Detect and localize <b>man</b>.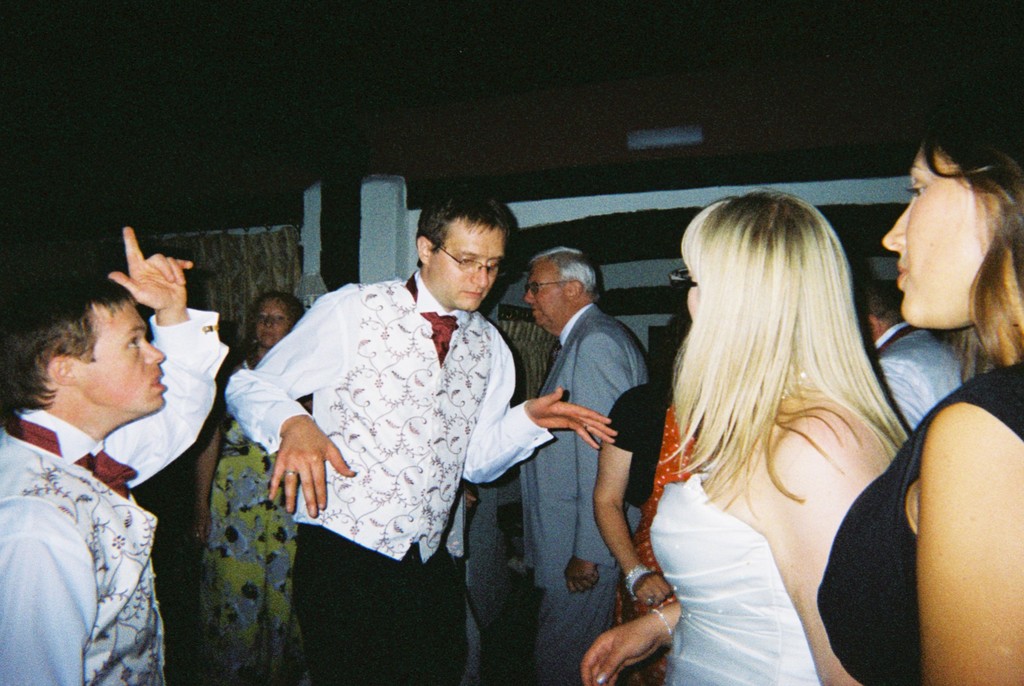
Localized at crop(520, 247, 648, 685).
